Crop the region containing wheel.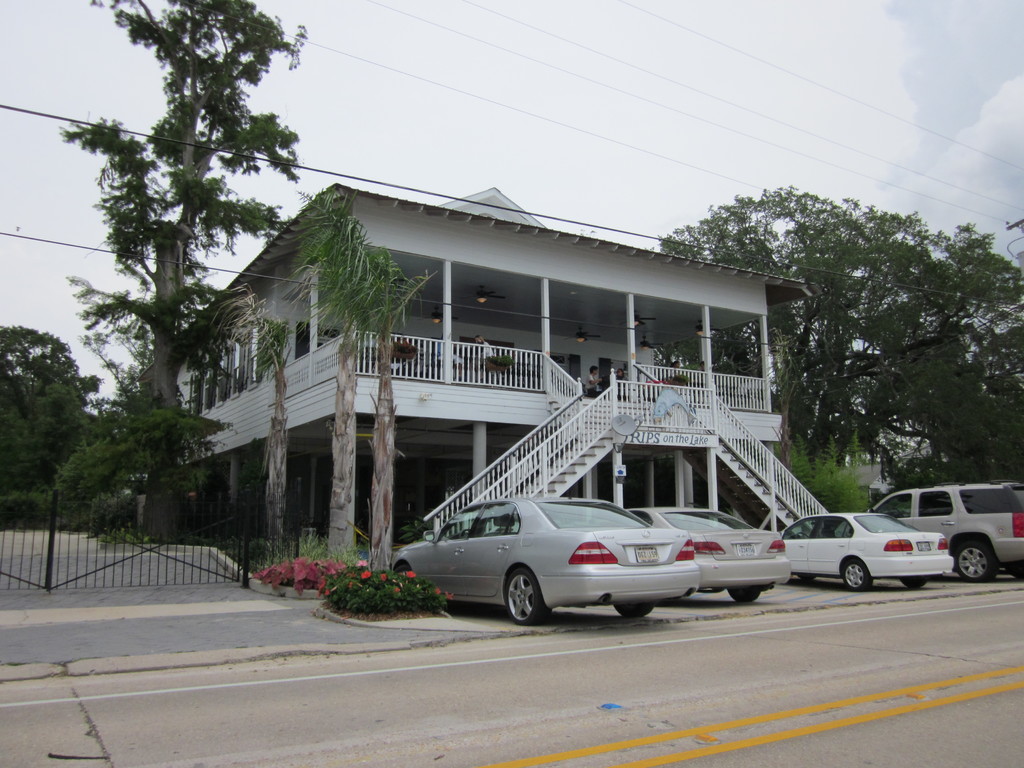
Crop region: 902:577:925:590.
